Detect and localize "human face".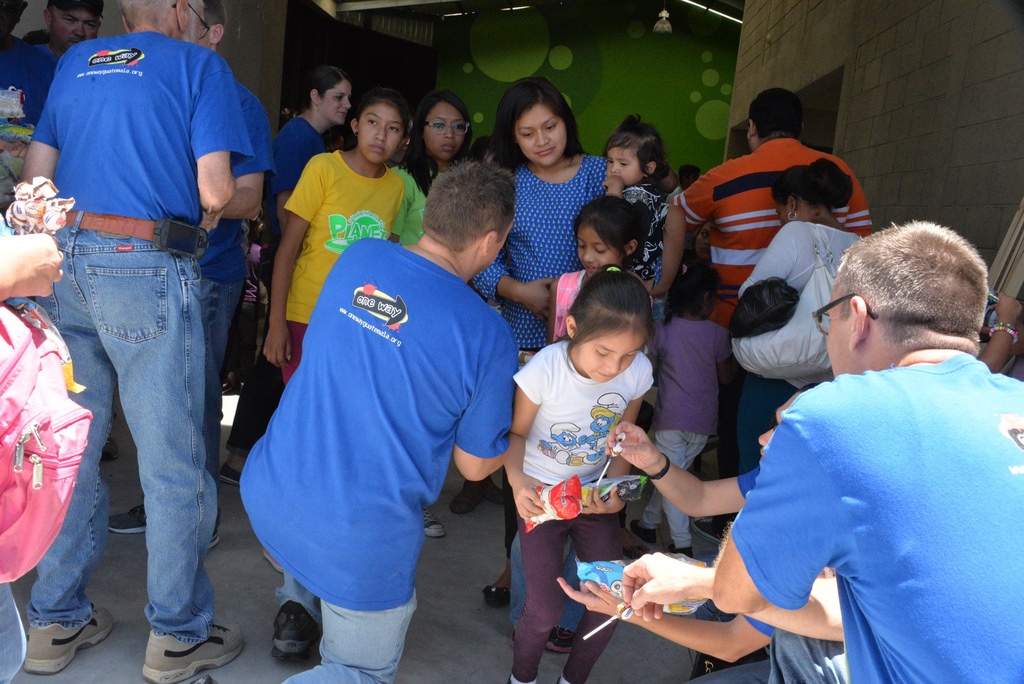
Localized at {"x1": 822, "y1": 284, "x2": 860, "y2": 379}.
